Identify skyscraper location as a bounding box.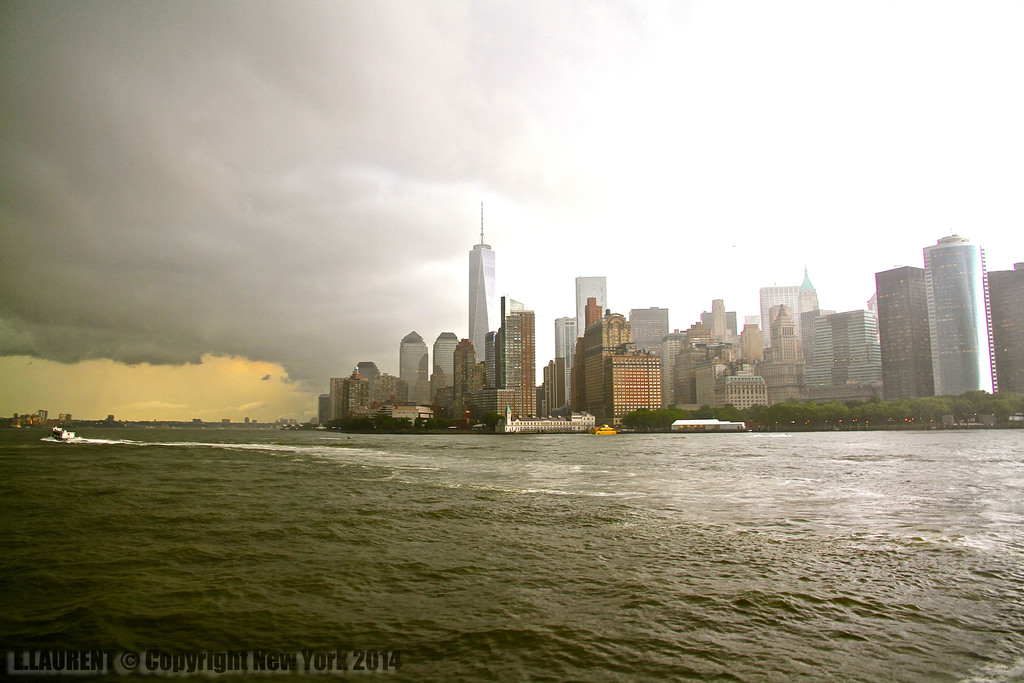
x1=767 y1=303 x2=796 y2=402.
